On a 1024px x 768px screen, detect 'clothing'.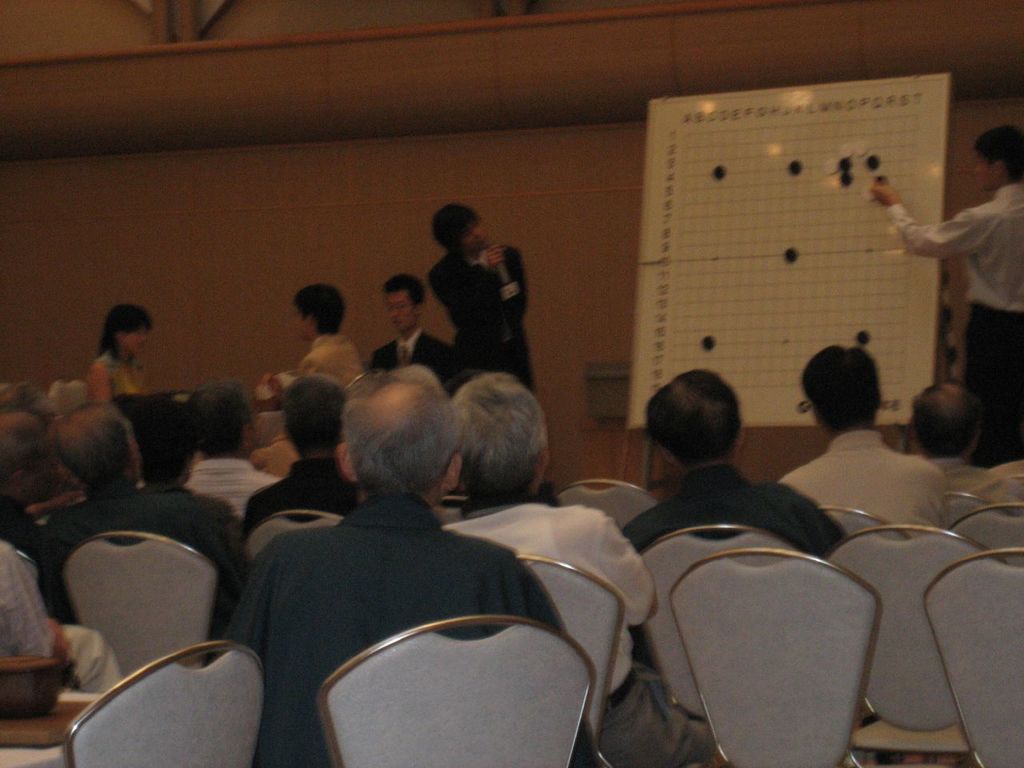
<box>39,478,229,624</box>.
